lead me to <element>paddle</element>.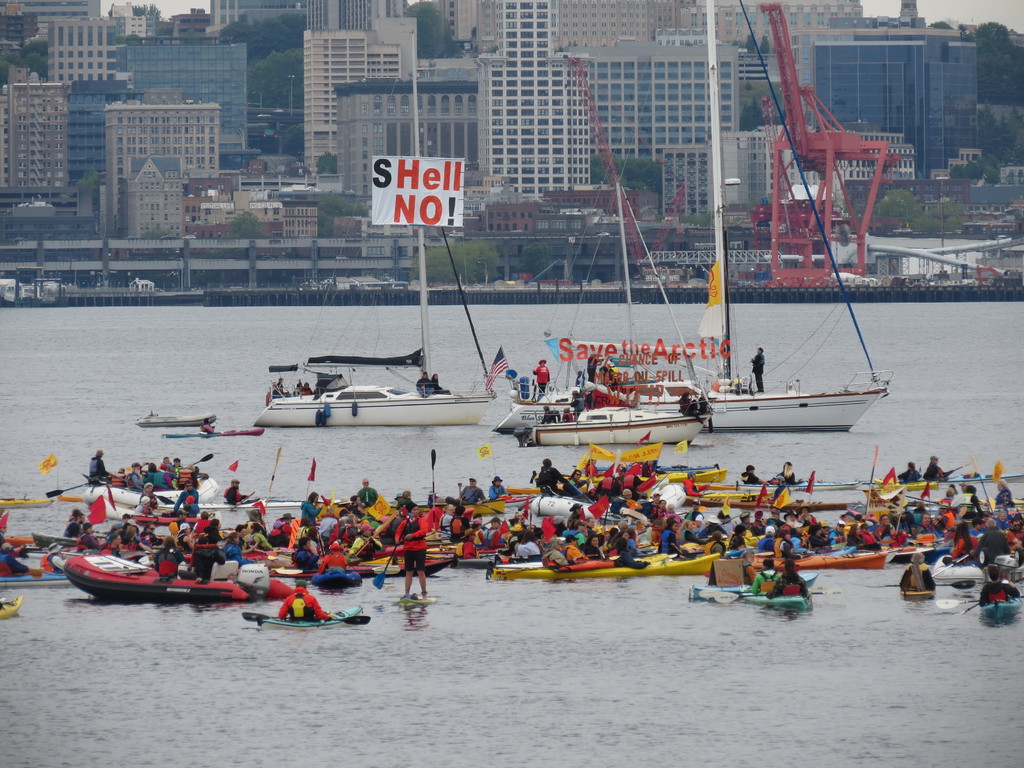
Lead to rect(935, 599, 980, 609).
